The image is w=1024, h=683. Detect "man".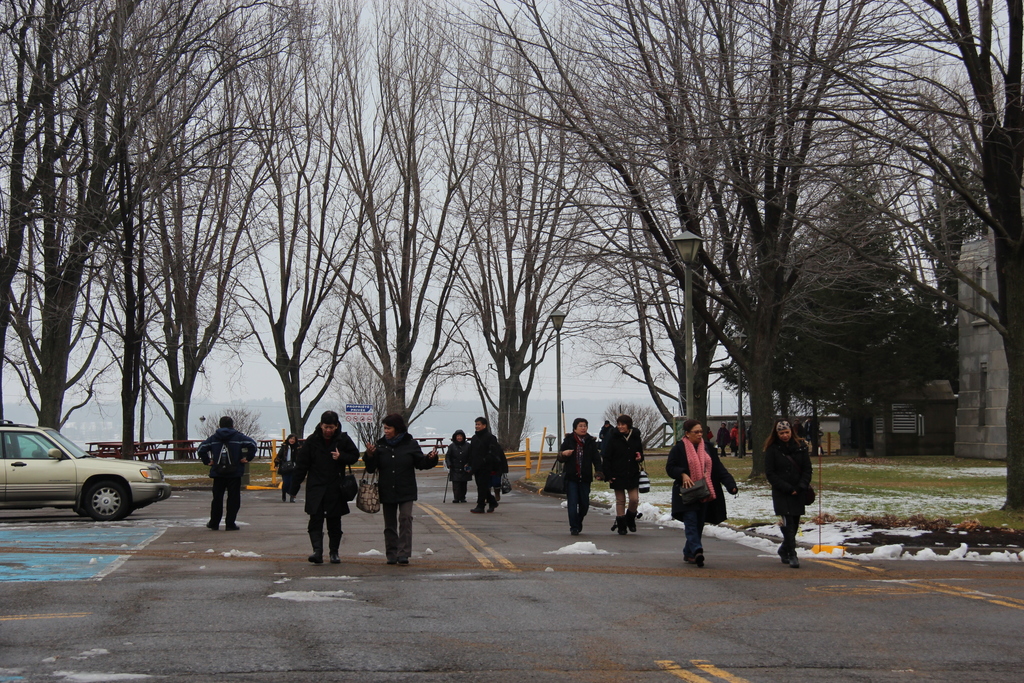
Detection: rect(291, 403, 363, 545).
